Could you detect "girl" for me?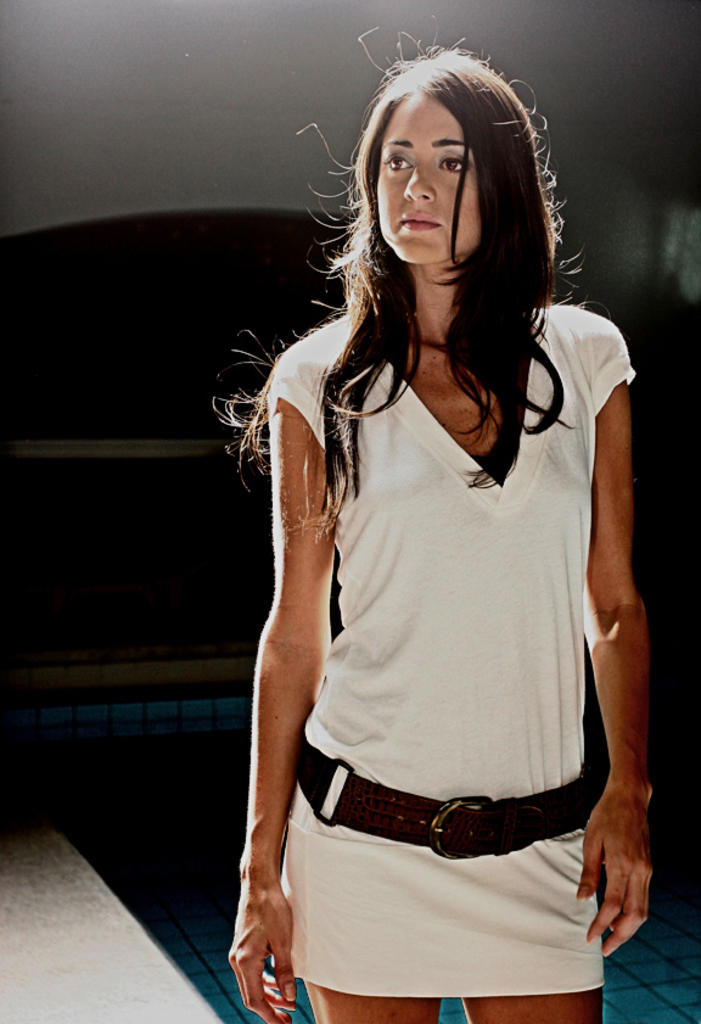
Detection result: [left=215, top=40, right=657, bottom=1023].
